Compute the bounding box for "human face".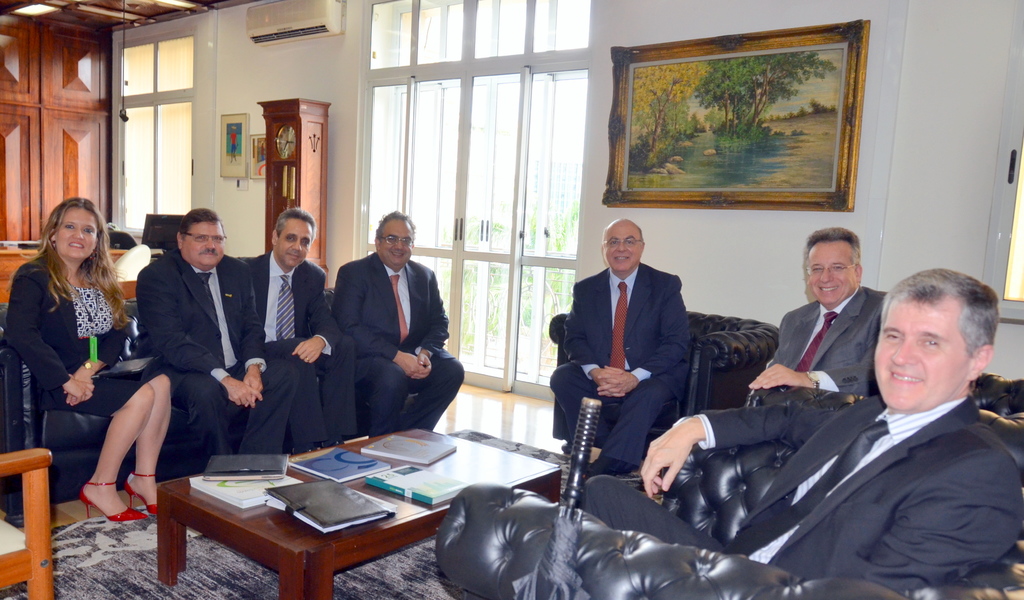
{"left": 376, "top": 217, "right": 409, "bottom": 266}.
